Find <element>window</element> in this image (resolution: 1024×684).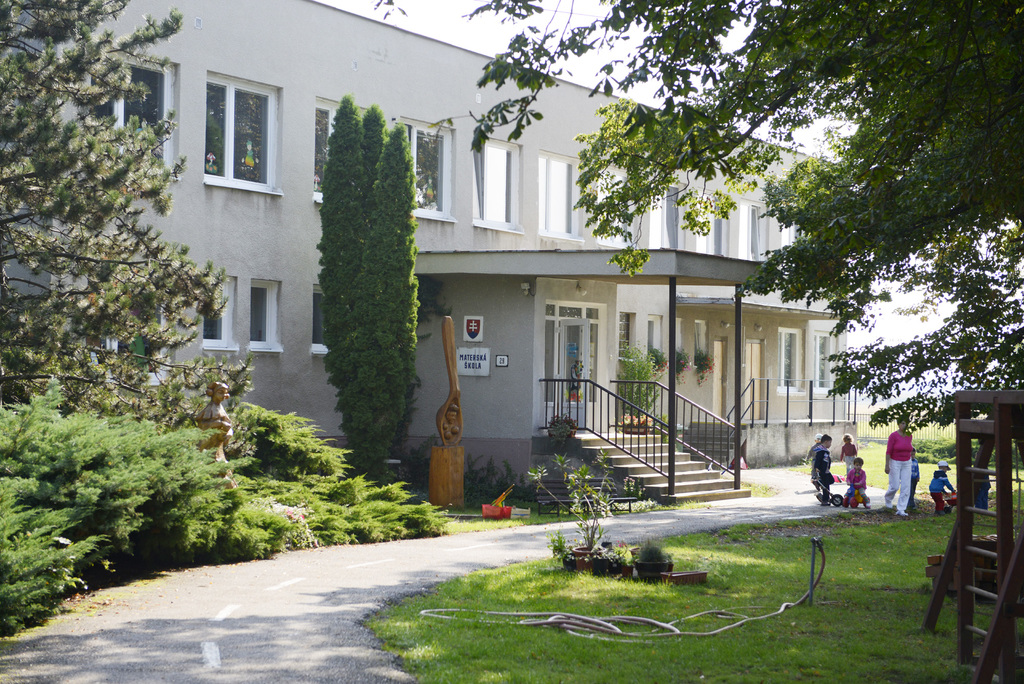
select_region(200, 277, 239, 357).
